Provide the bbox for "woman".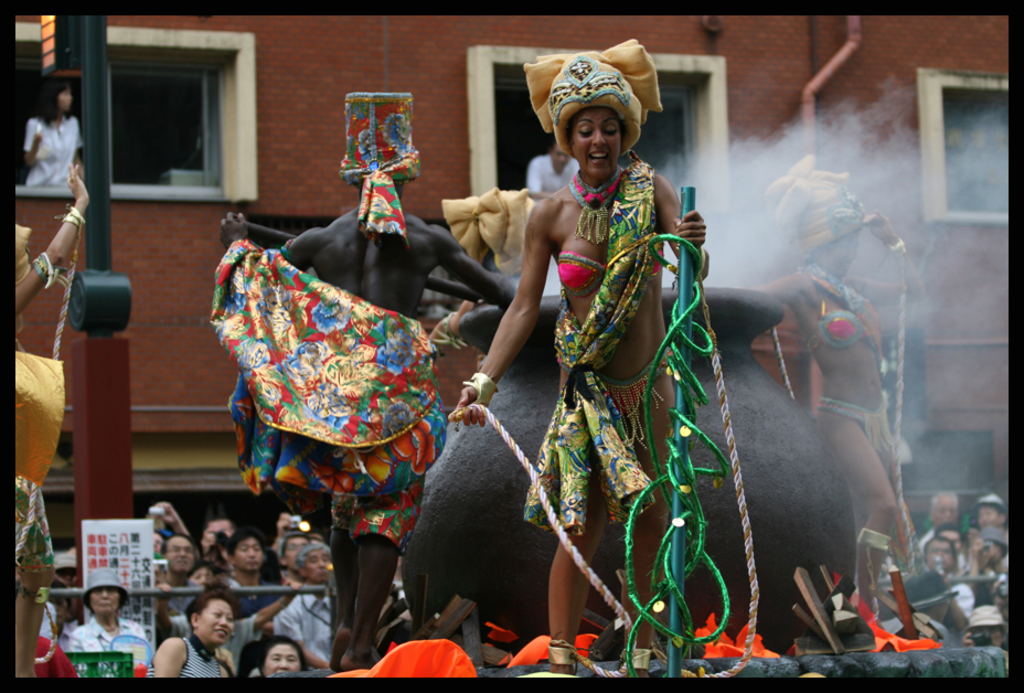
x1=21, y1=74, x2=78, y2=185.
